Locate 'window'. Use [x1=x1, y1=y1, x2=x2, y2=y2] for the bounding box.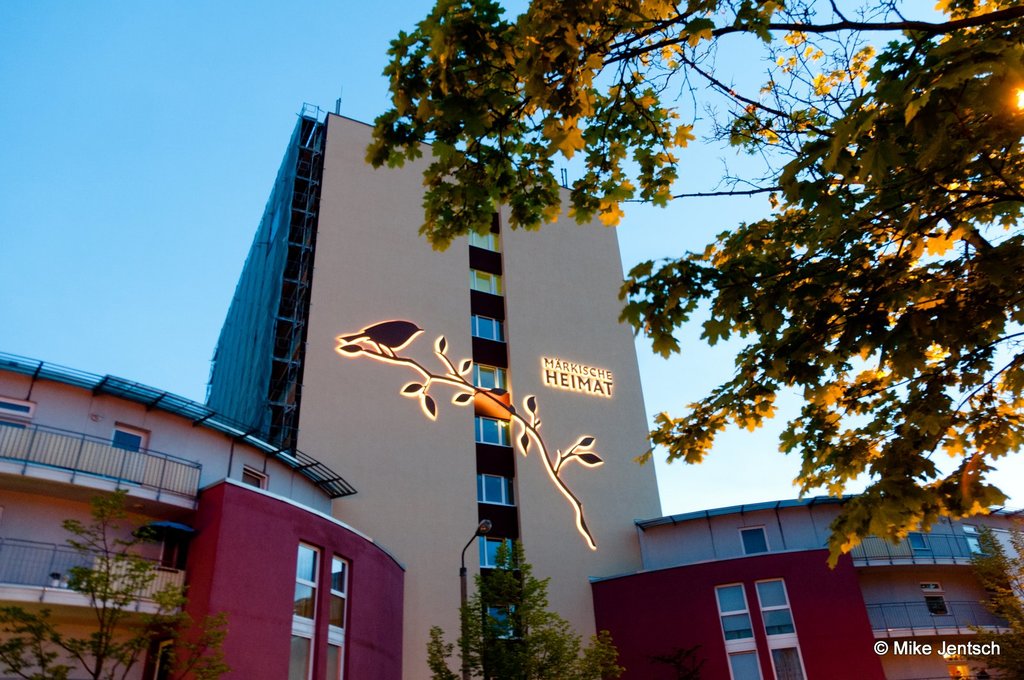
[x1=468, y1=226, x2=499, y2=258].
